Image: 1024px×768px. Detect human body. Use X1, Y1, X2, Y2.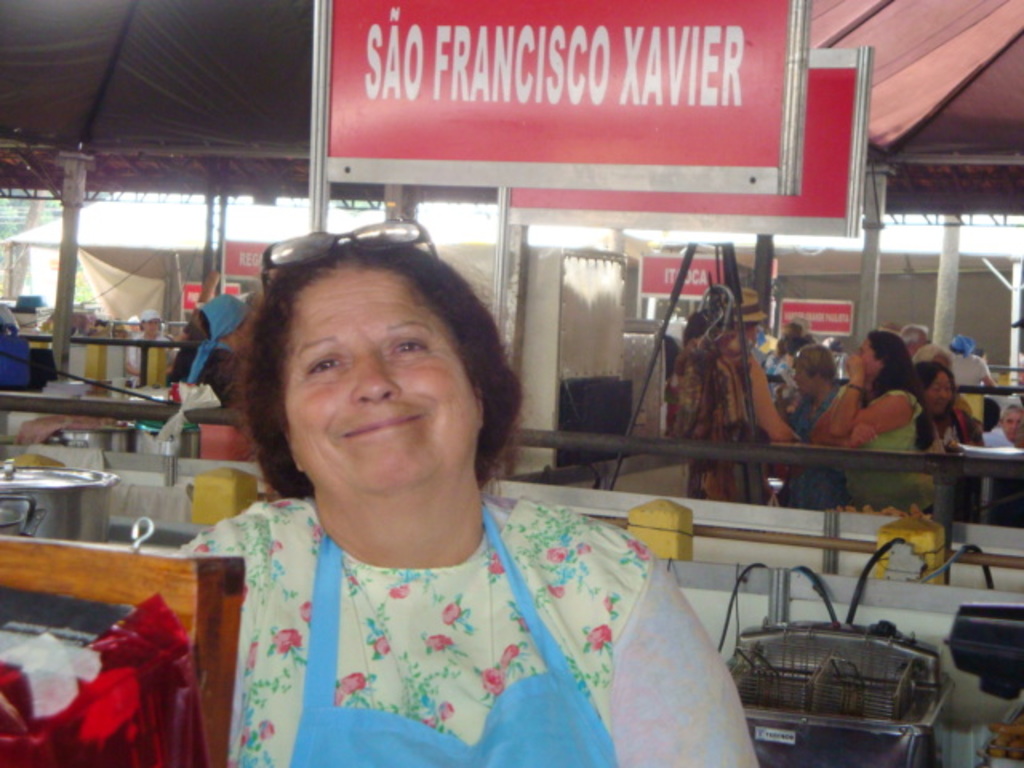
787, 354, 834, 510.
